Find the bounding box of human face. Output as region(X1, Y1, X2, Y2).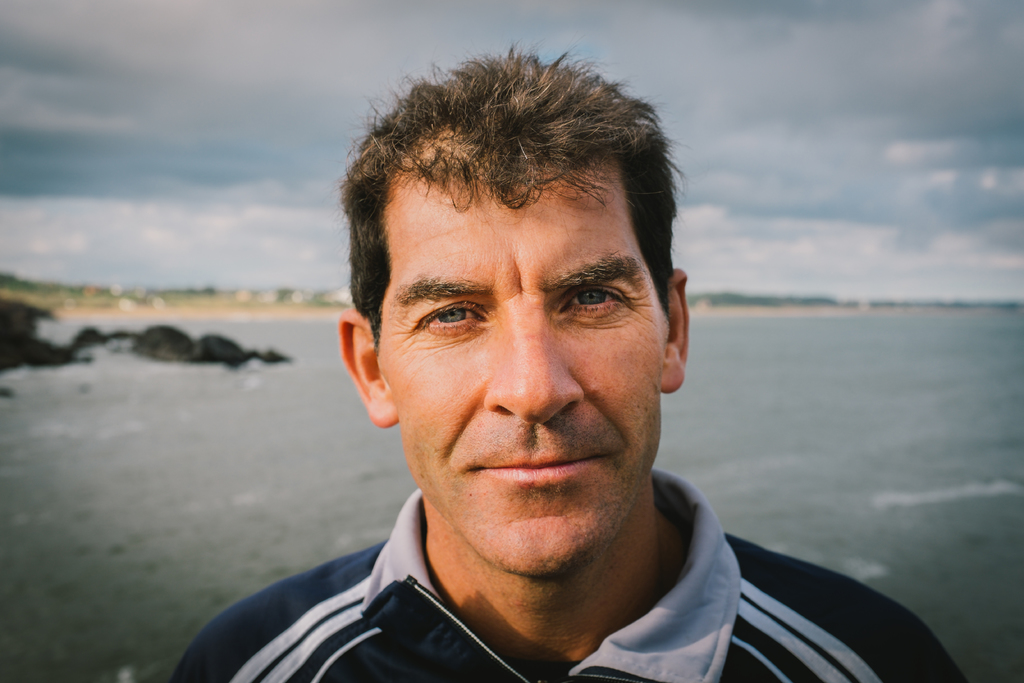
region(372, 183, 670, 570).
